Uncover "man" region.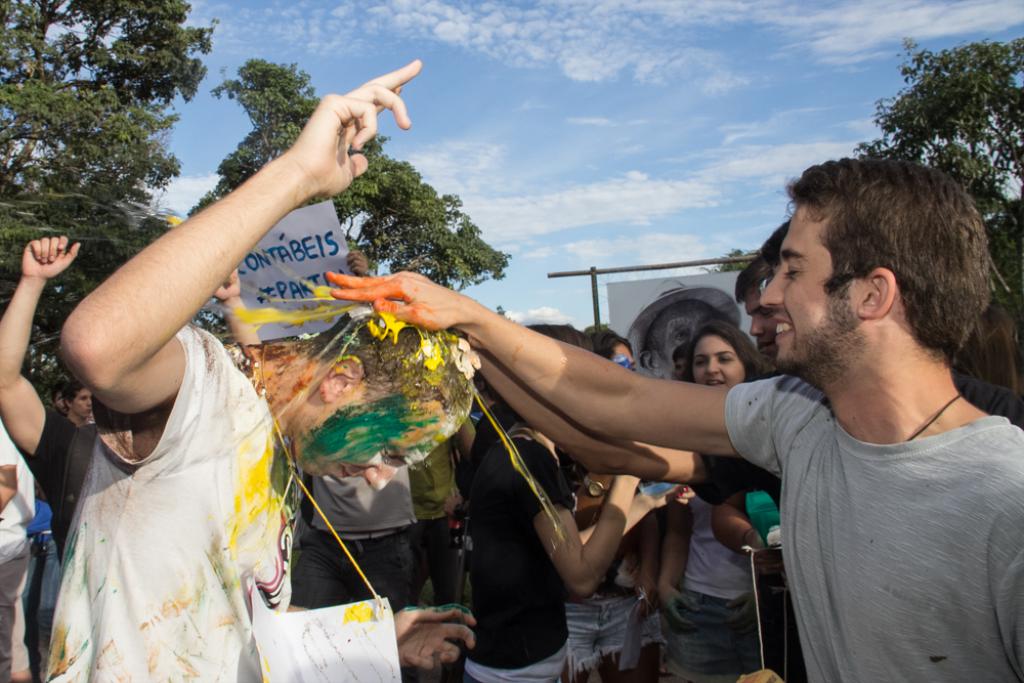
Uncovered: {"x1": 27, "y1": 54, "x2": 476, "y2": 682}.
